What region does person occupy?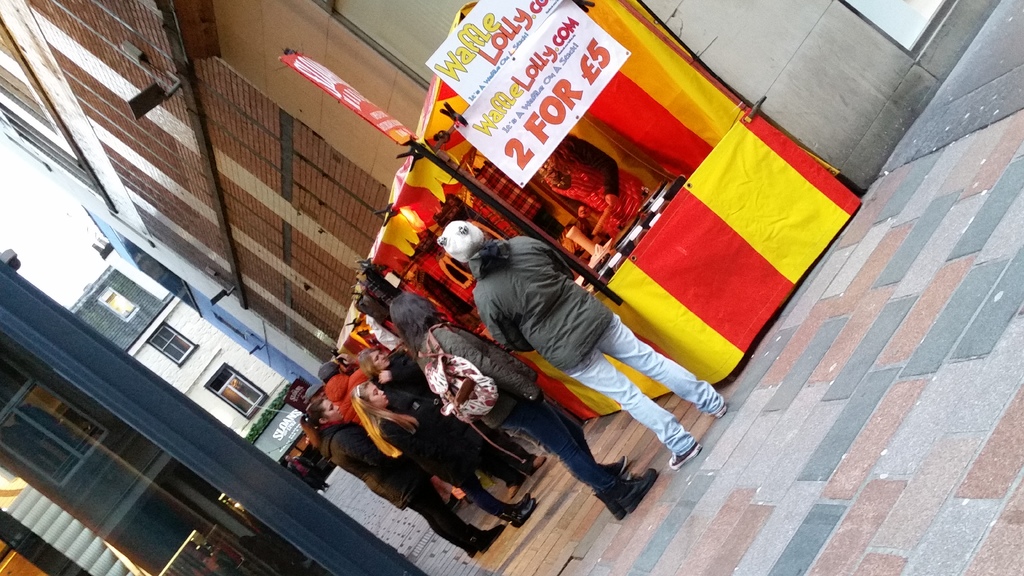
pyautogui.locateOnScreen(344, 371, 537, 529).
